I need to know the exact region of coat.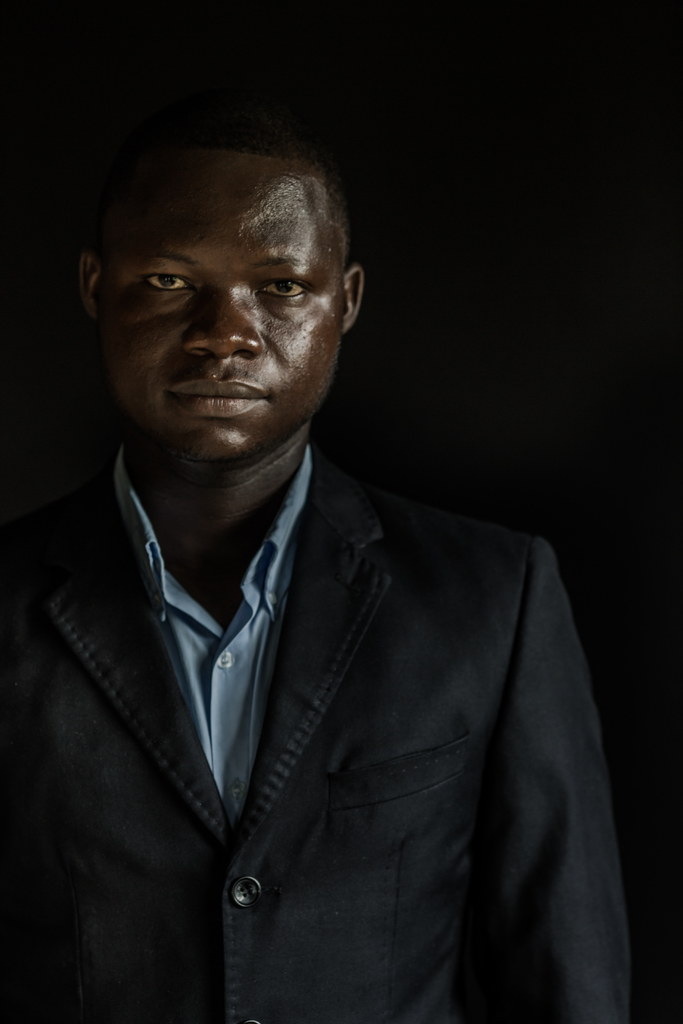
Region: [16, 238, 639, 1015].
